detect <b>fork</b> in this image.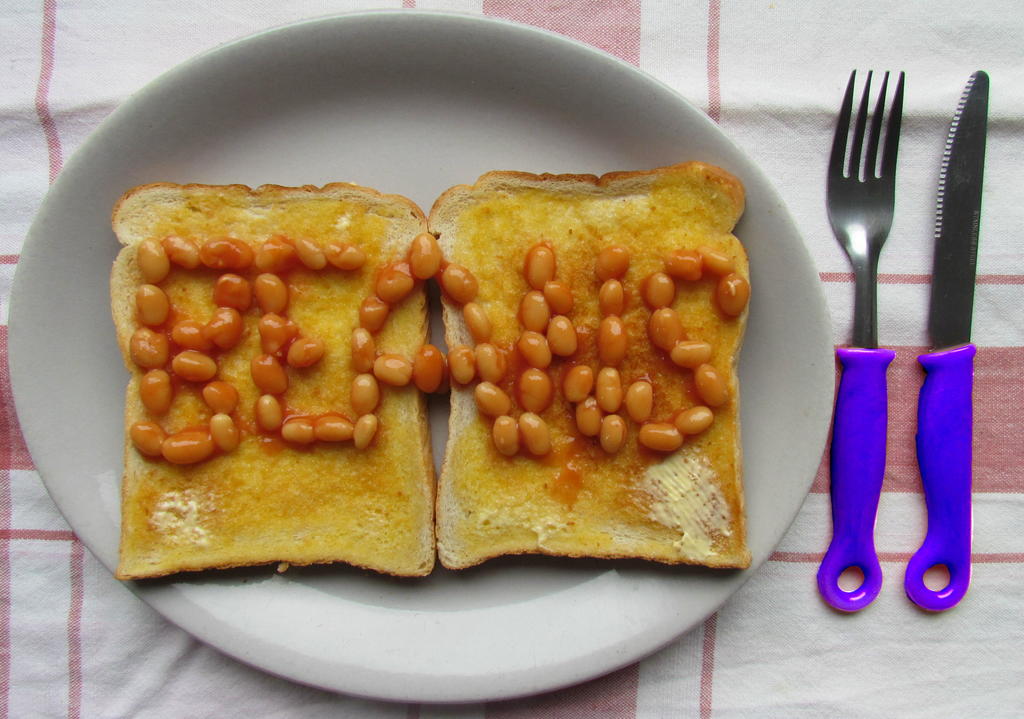
Detection: x1=813, y1=68, x2=903, y2=610.
